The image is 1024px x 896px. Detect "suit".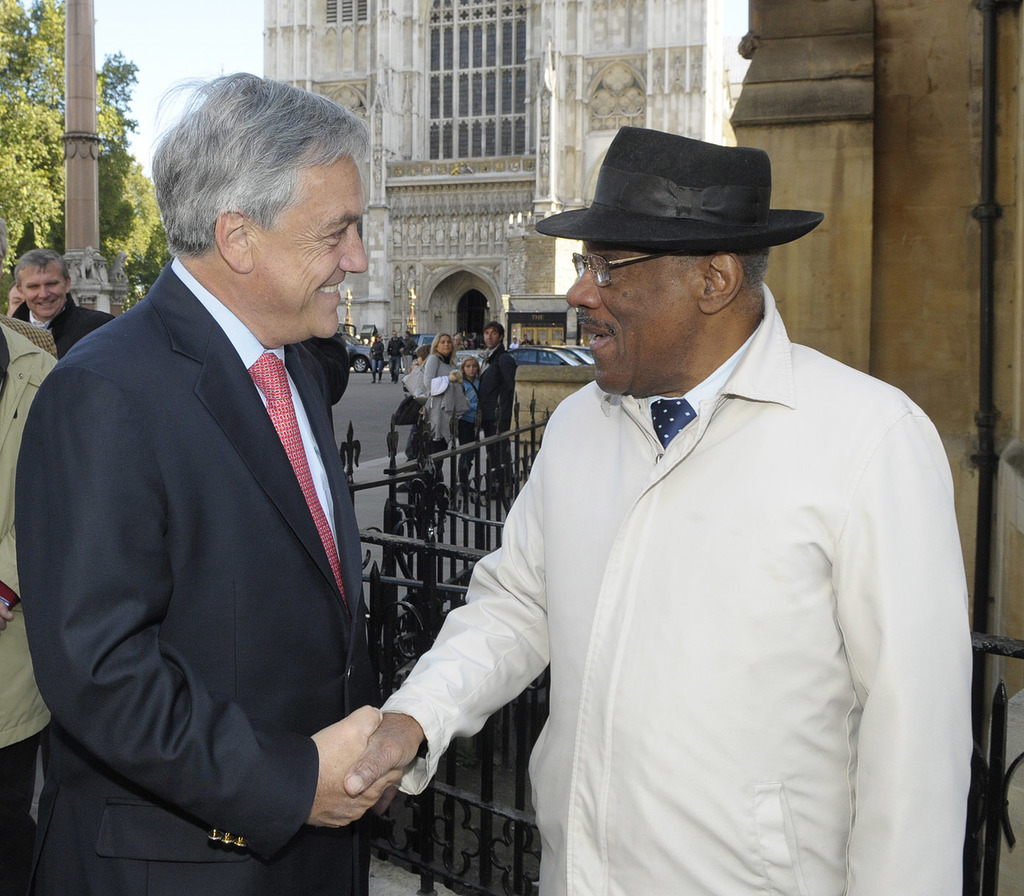
Detection: <box>17,267,375,895</box>.
